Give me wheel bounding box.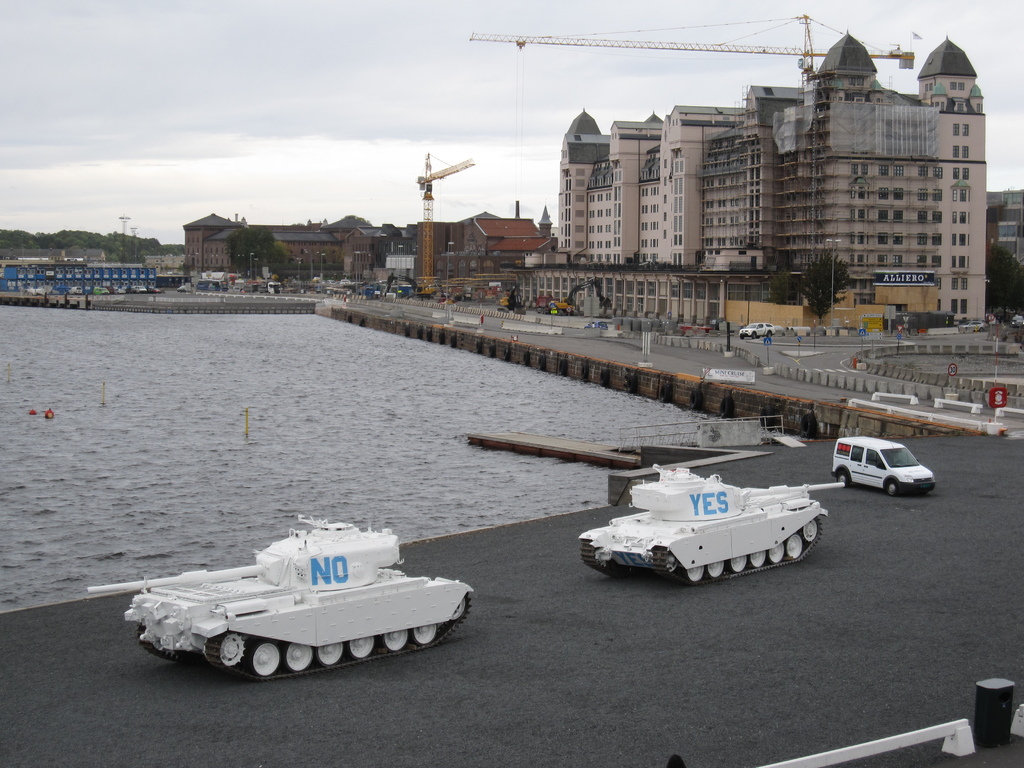
l=346, t=639, r=375, b=660.
